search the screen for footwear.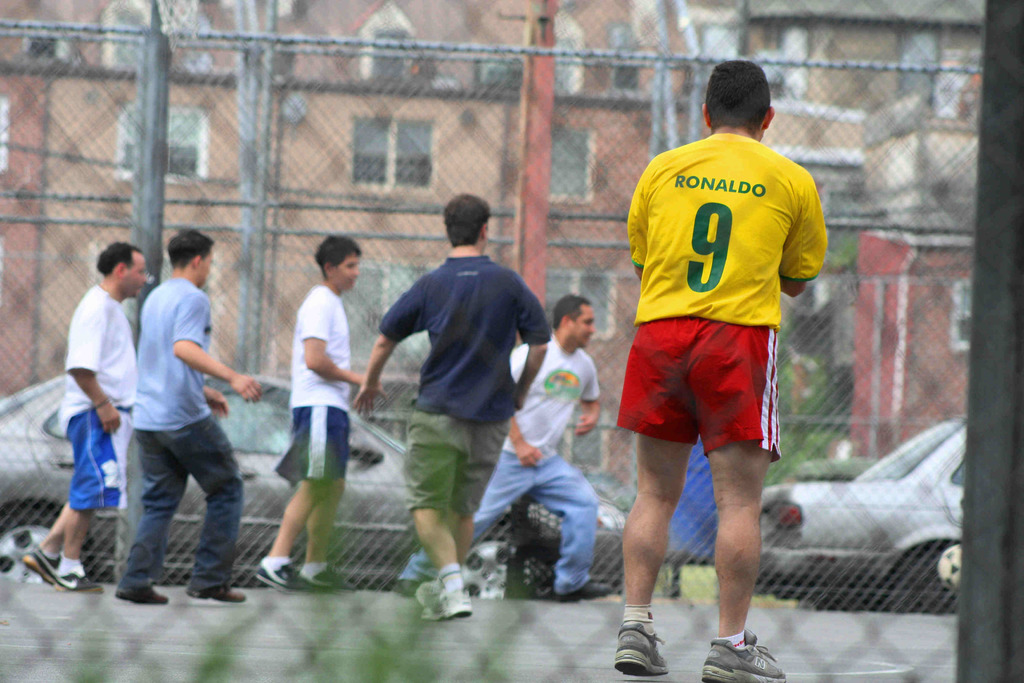
Found at (x1=410, y1=562, x2=488, y2=604).
